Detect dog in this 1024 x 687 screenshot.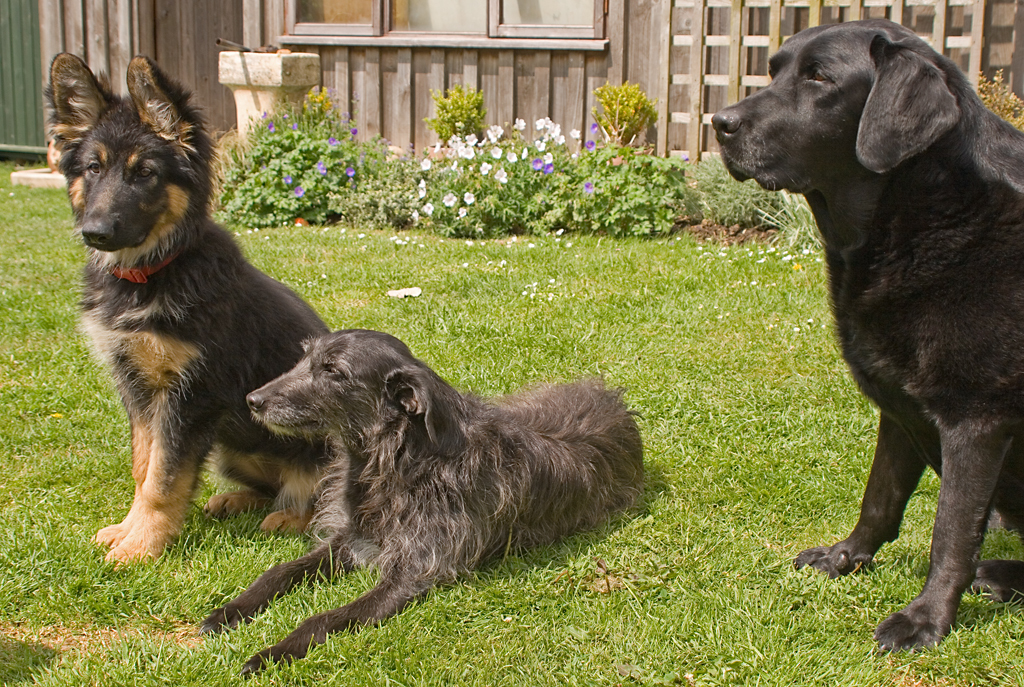
Detection: [50,49,341,567].
